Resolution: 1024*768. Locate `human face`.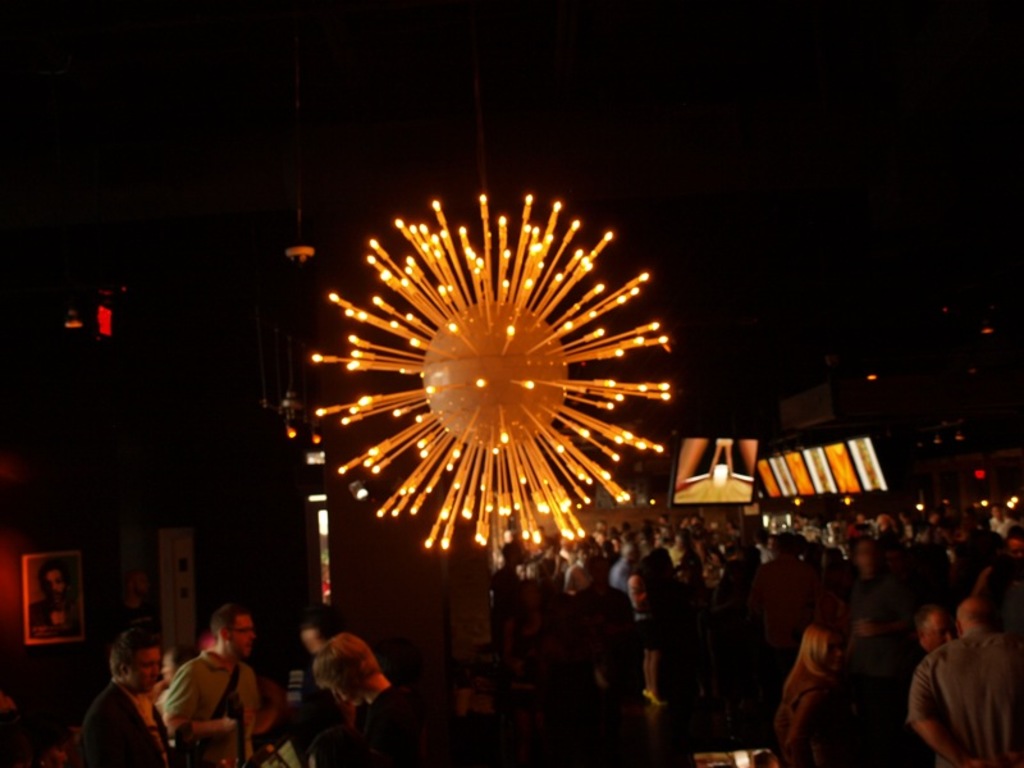
577,541,591,563.
